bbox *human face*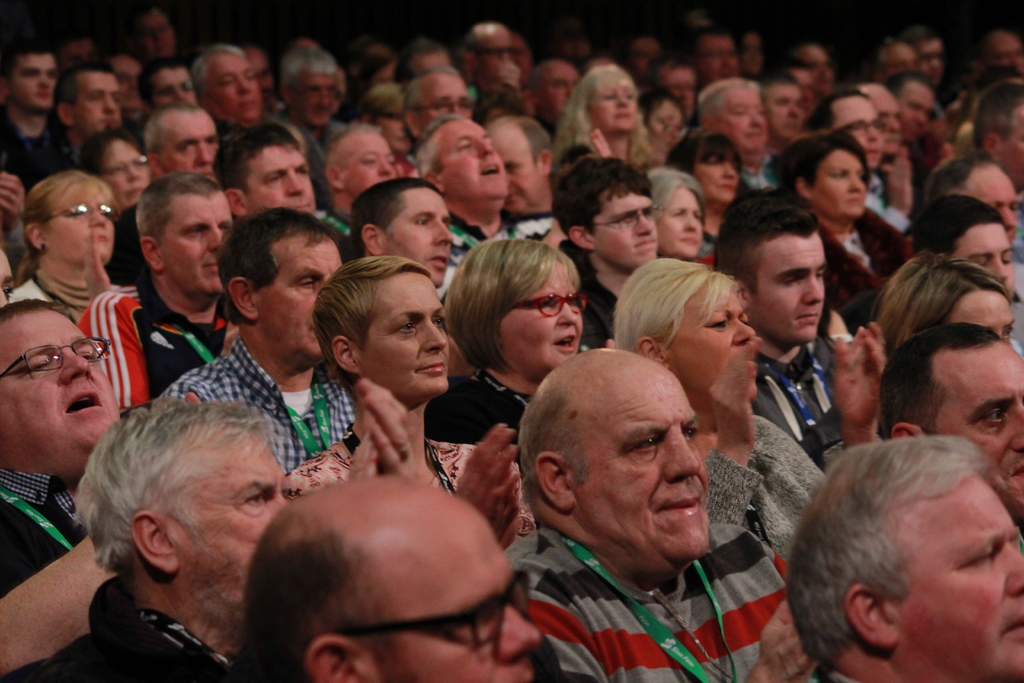
box=[432, 119, 511, 208]
